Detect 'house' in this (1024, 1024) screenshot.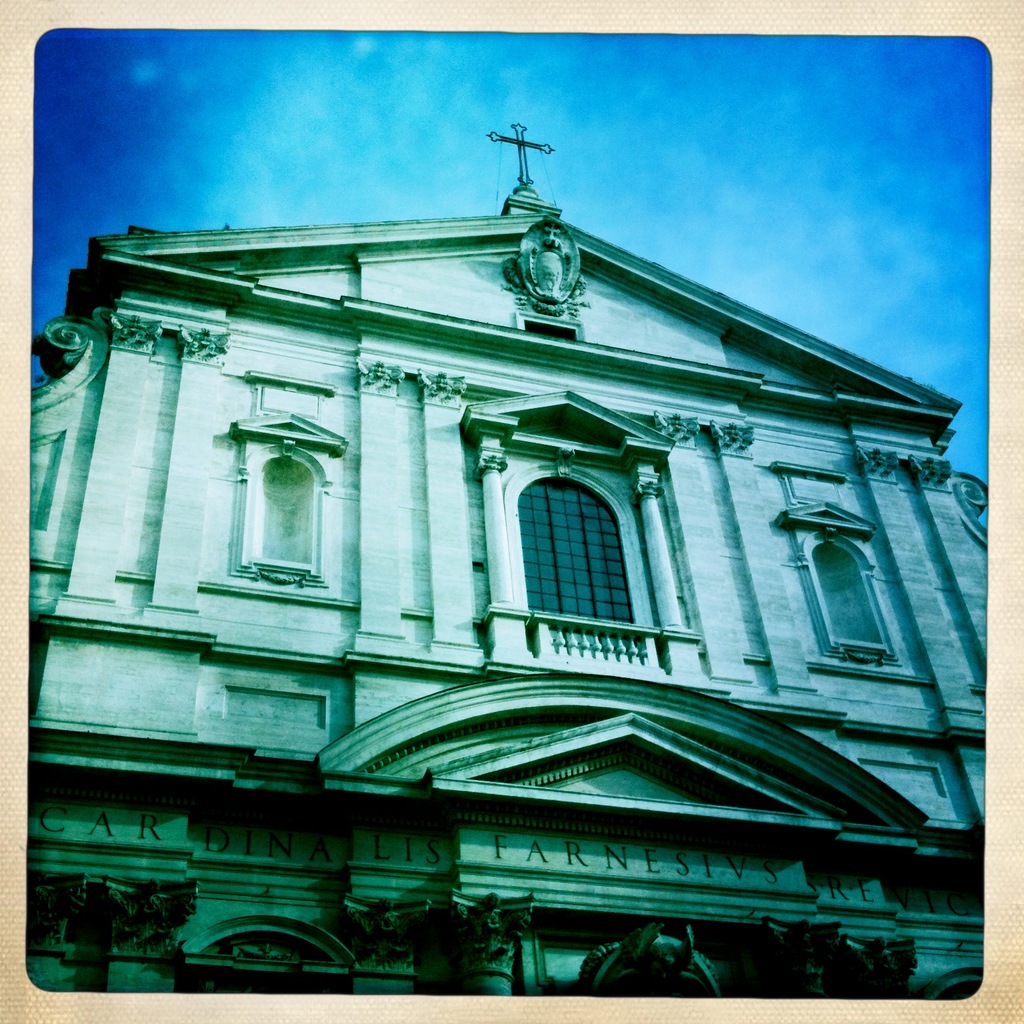
Detection: detection(0, 65, 1023, 990).
